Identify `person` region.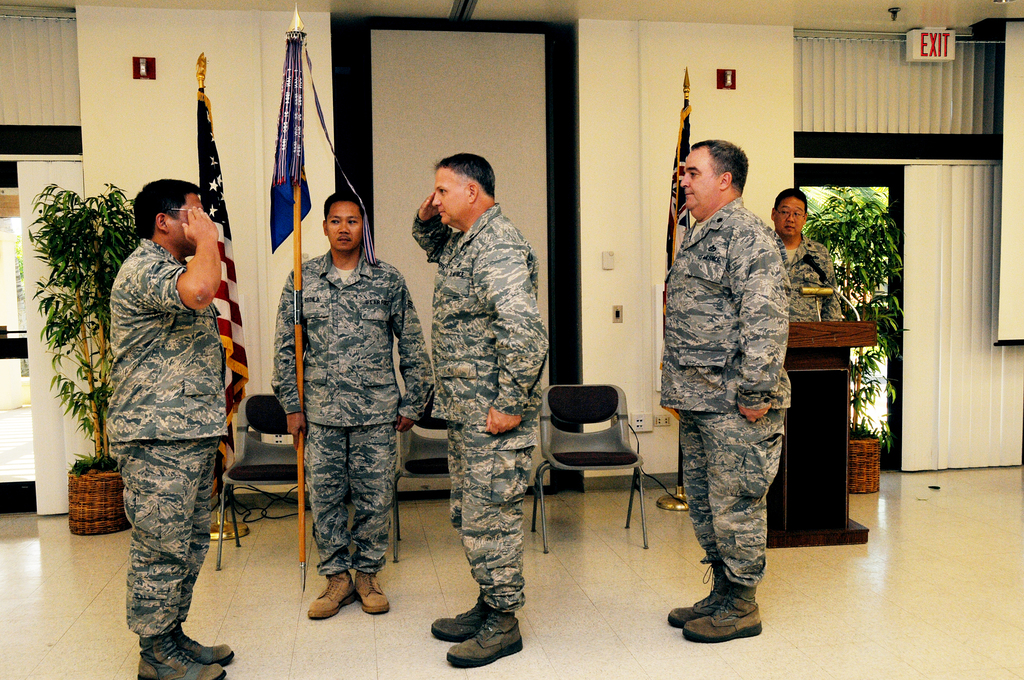
Region: pyautogui.locateOnScreen(269, 193, 436, 622).
